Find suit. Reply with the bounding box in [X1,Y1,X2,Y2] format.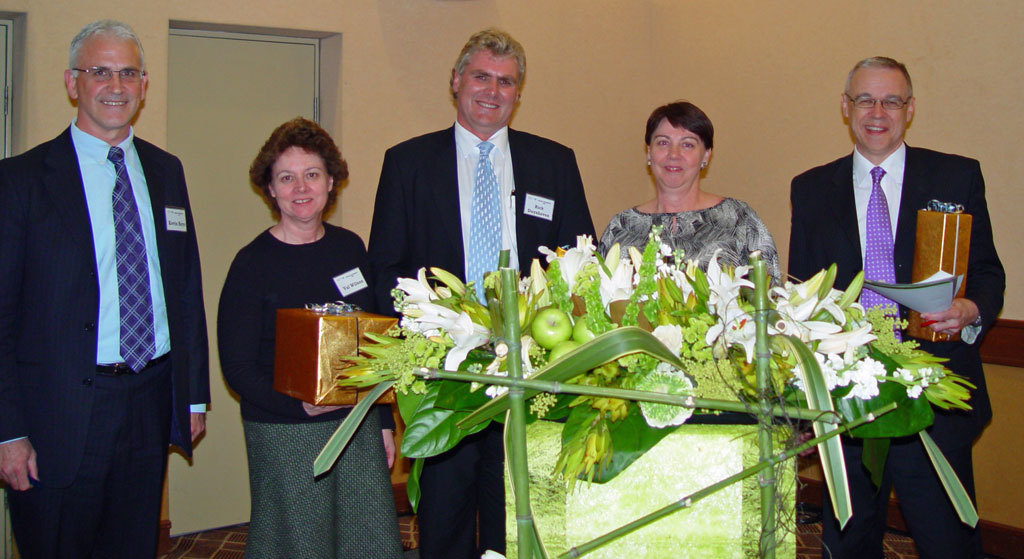
[15,24,197,557].
